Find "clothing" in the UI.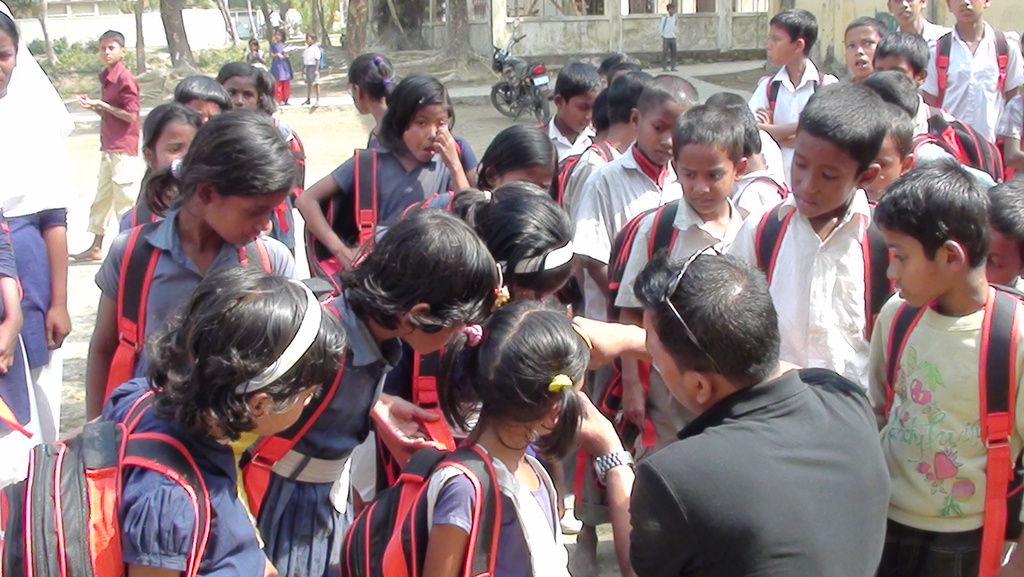
UI element at <bbox>262, 110, 289, 250</bbox>.
